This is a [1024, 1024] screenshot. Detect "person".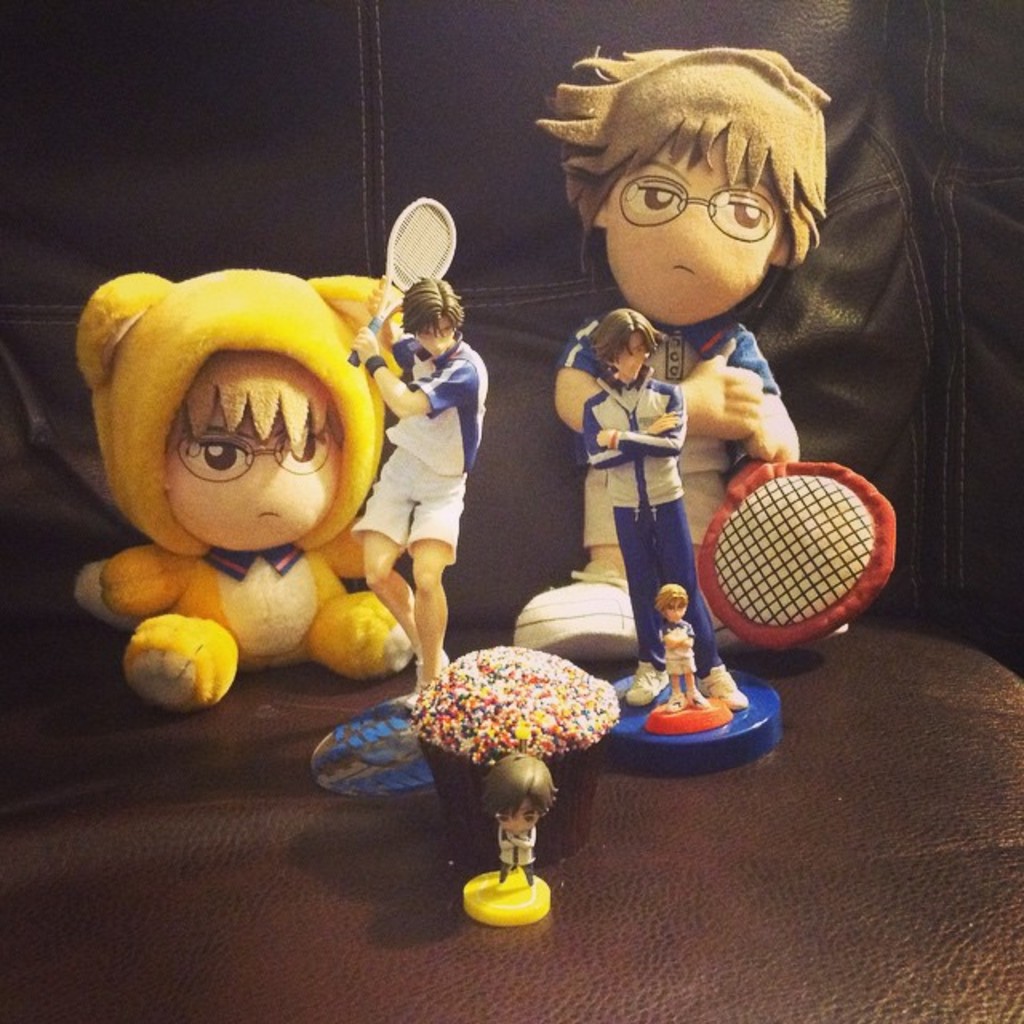
BBox(475, 744, 552, 880).
